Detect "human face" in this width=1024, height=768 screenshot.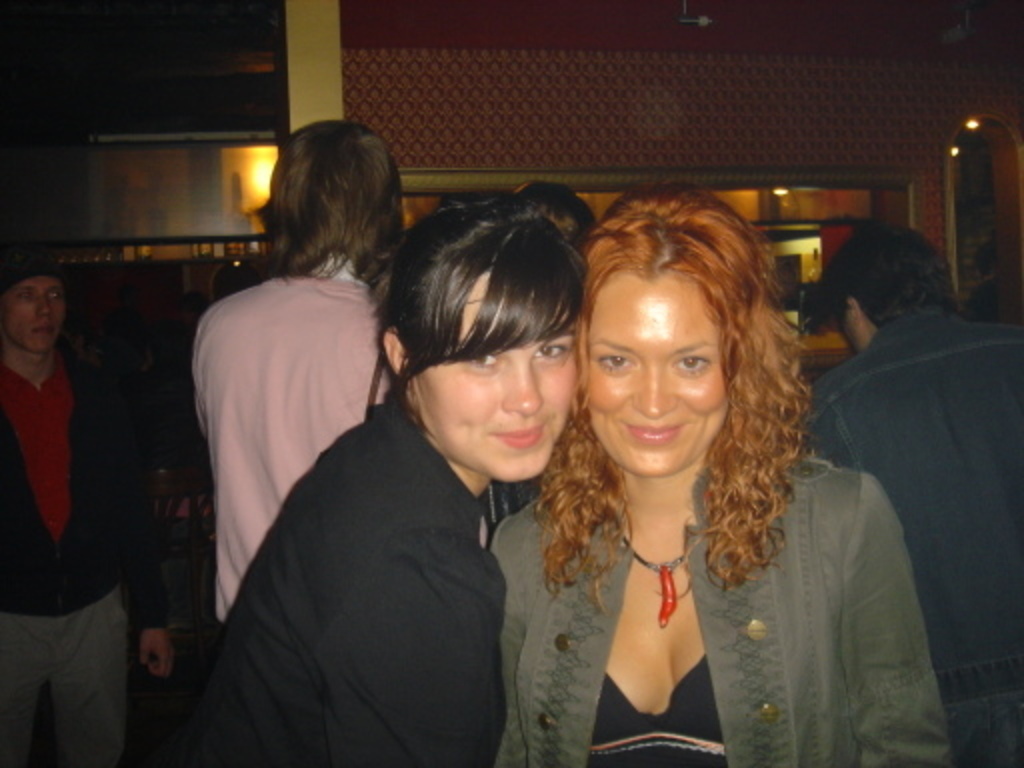
Detection: bbox=[580, 276, 728, 474].
